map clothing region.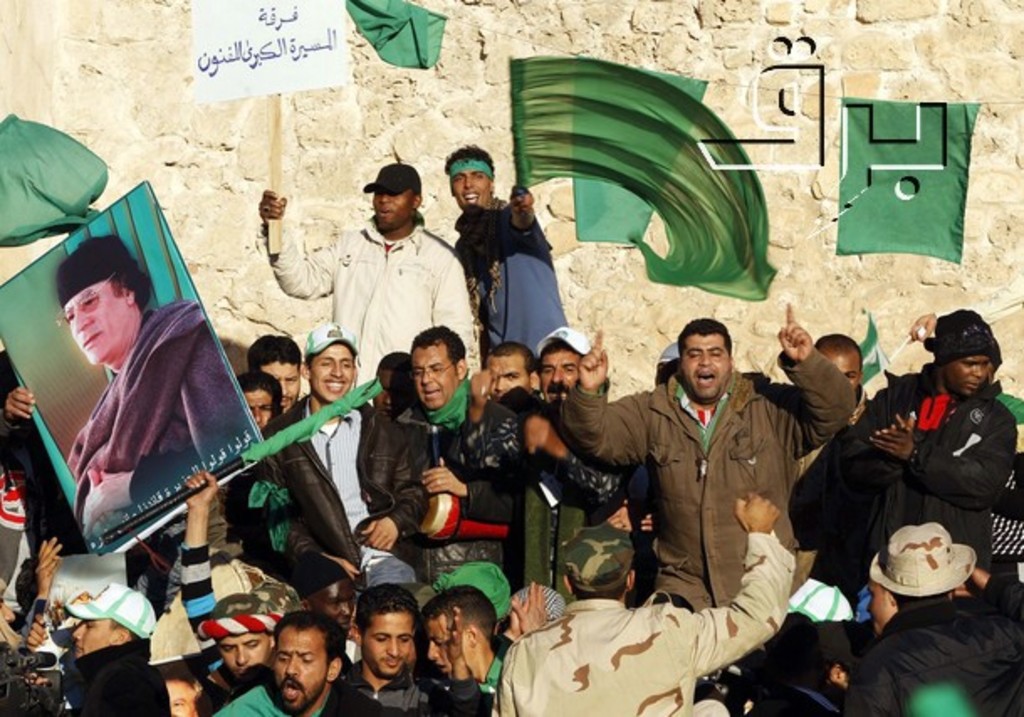
Mapped to crop(176, 546, 240, 692).
